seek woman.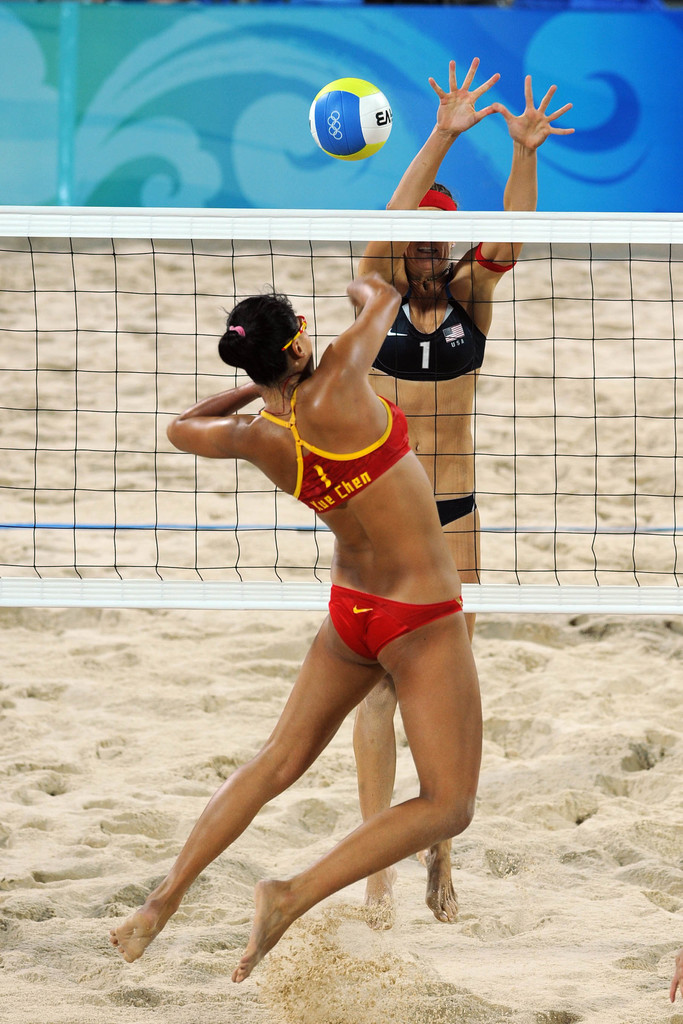
[left=351, top=49, right=575, bottom=938].
